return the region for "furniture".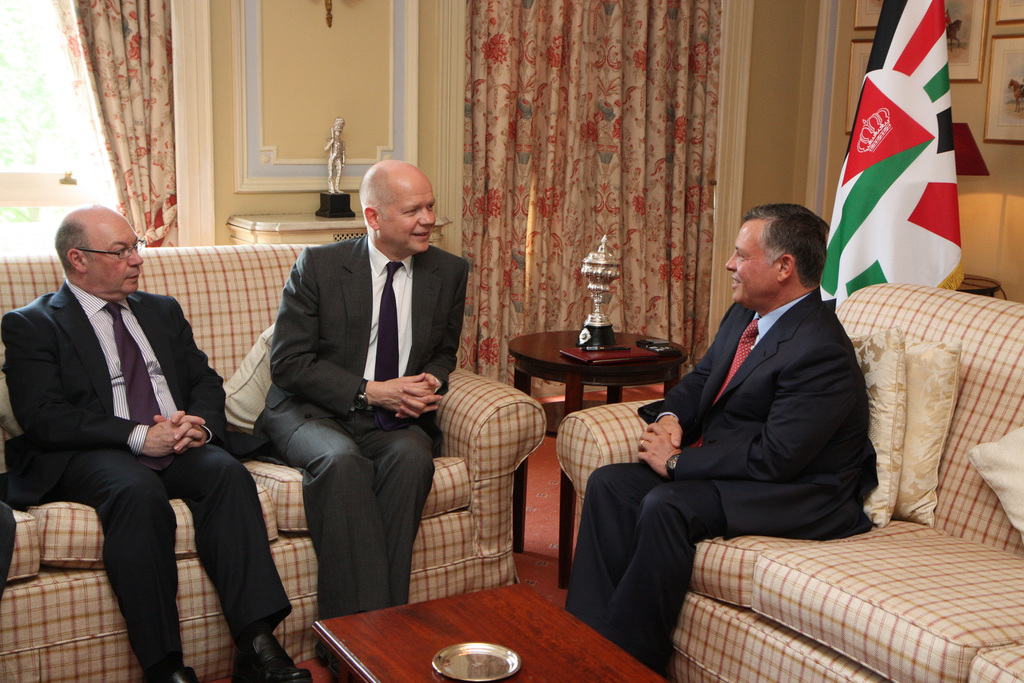
select_region(509, 327, 689, 589).
